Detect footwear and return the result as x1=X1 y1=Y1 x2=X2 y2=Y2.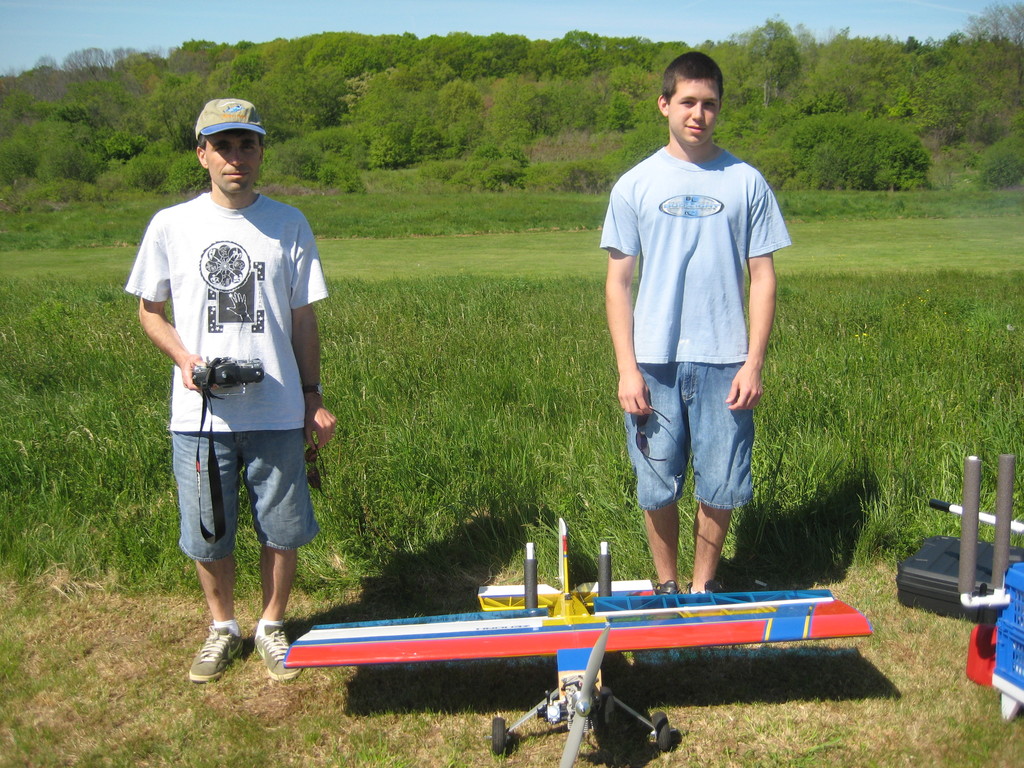
x1=253 y1=625 x2=307 y2=689.
